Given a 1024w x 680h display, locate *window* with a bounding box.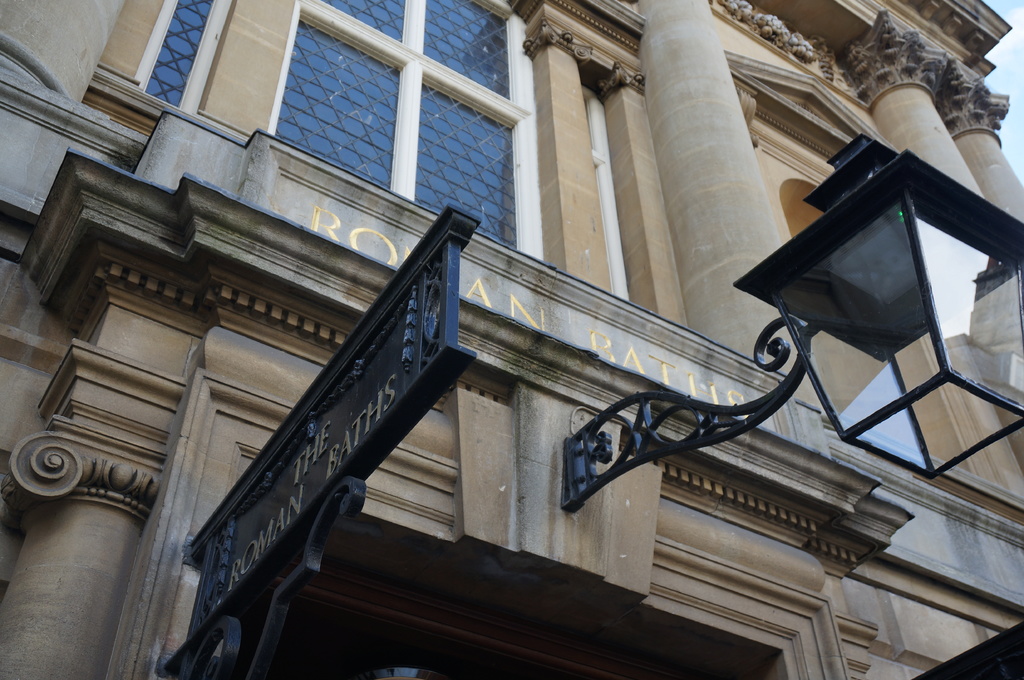
Located: 124 0 224 109.
